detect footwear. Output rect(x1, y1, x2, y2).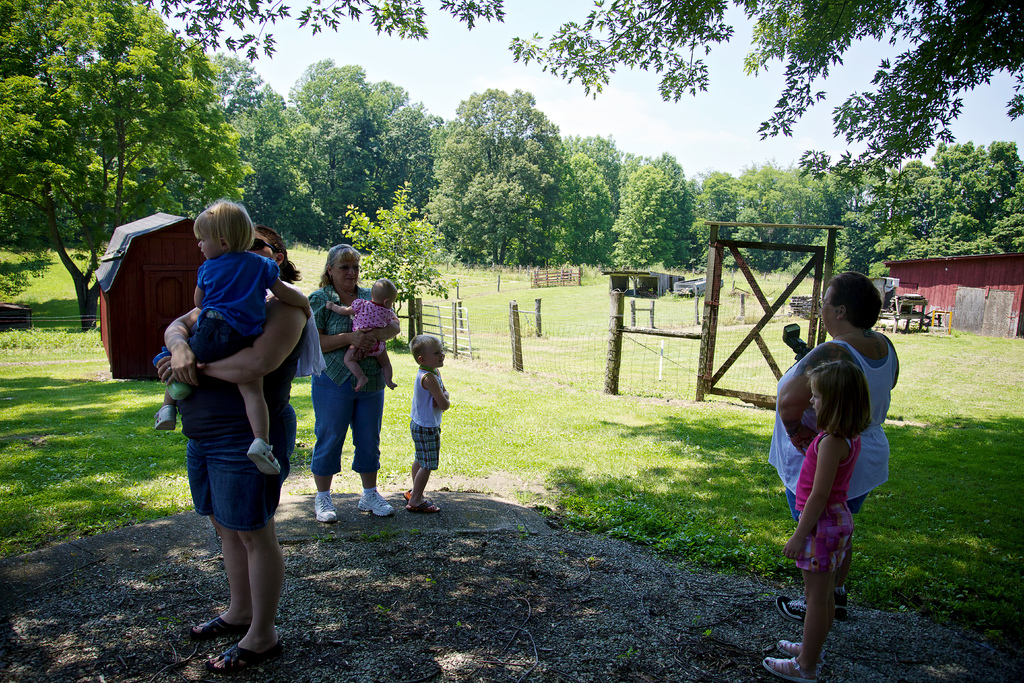
rect(417, 500, 436, 518).
